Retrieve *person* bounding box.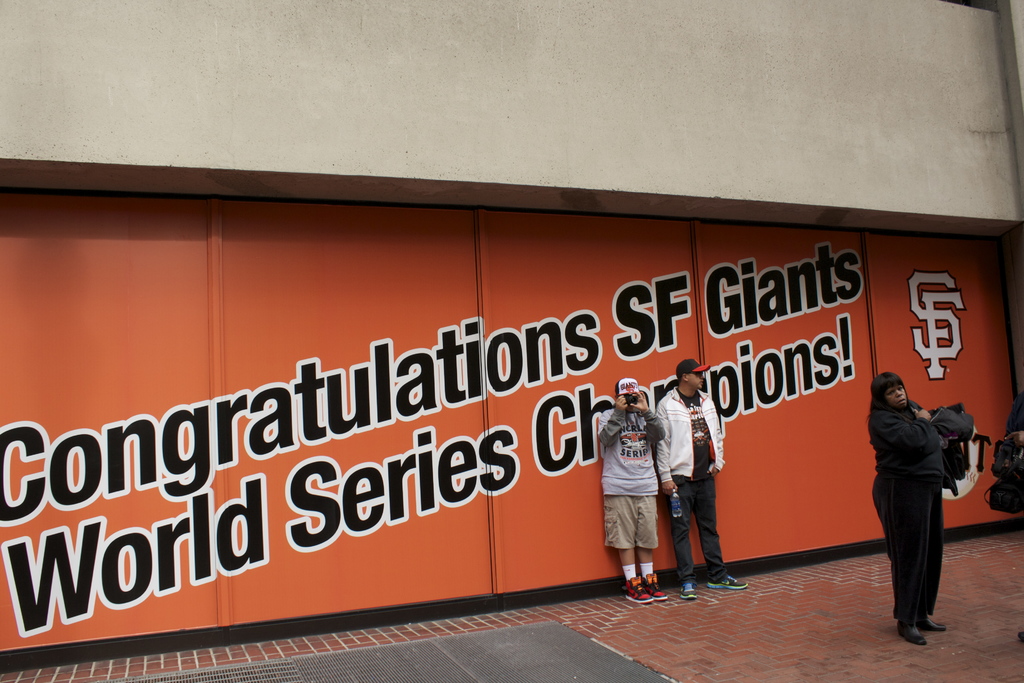
Bounding box: {"left": 593, "top": 374, "right": 671, "bottom": 602}.
